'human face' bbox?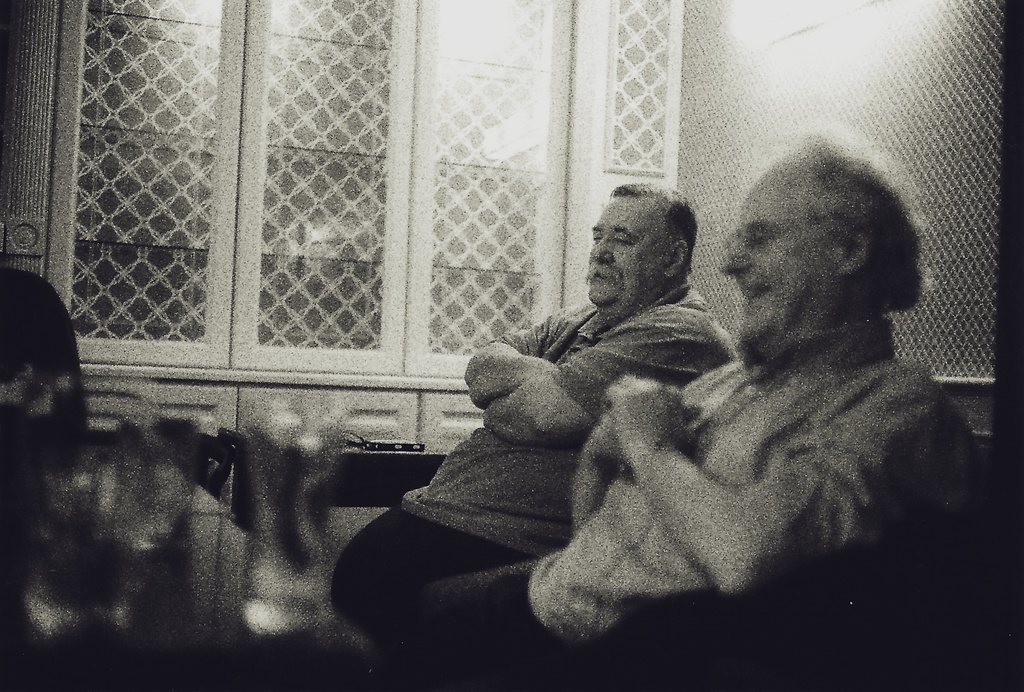
x1=717 y1=181 x2=843 y2=351
